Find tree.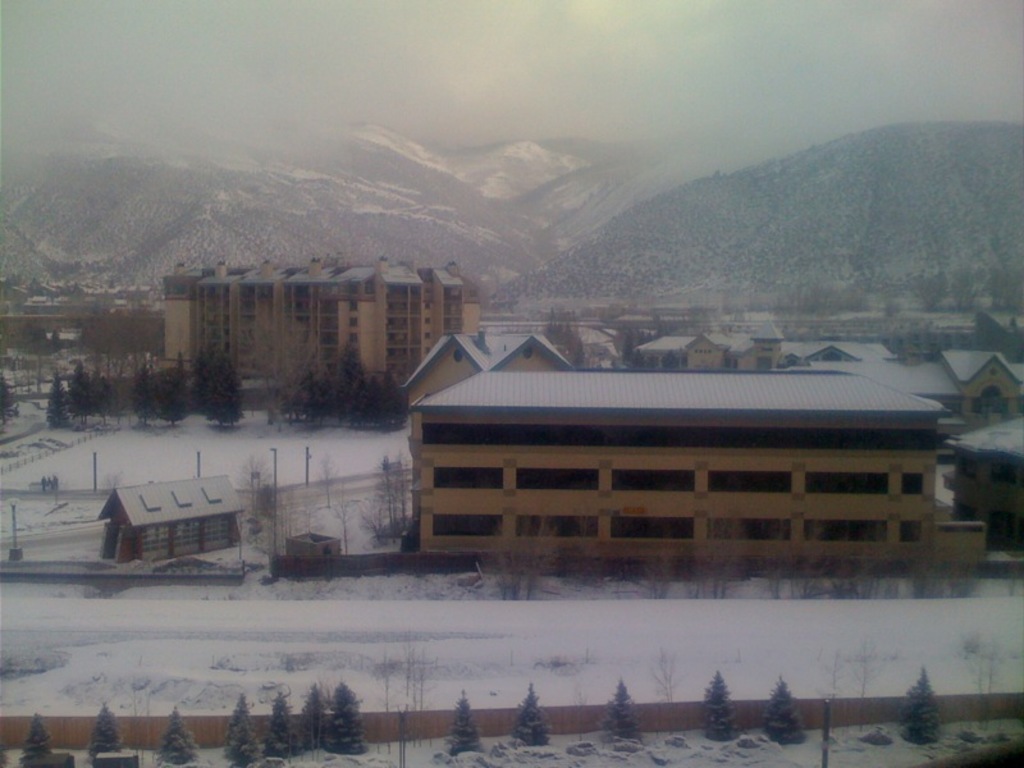
box=[164, 709, 195, 767].
